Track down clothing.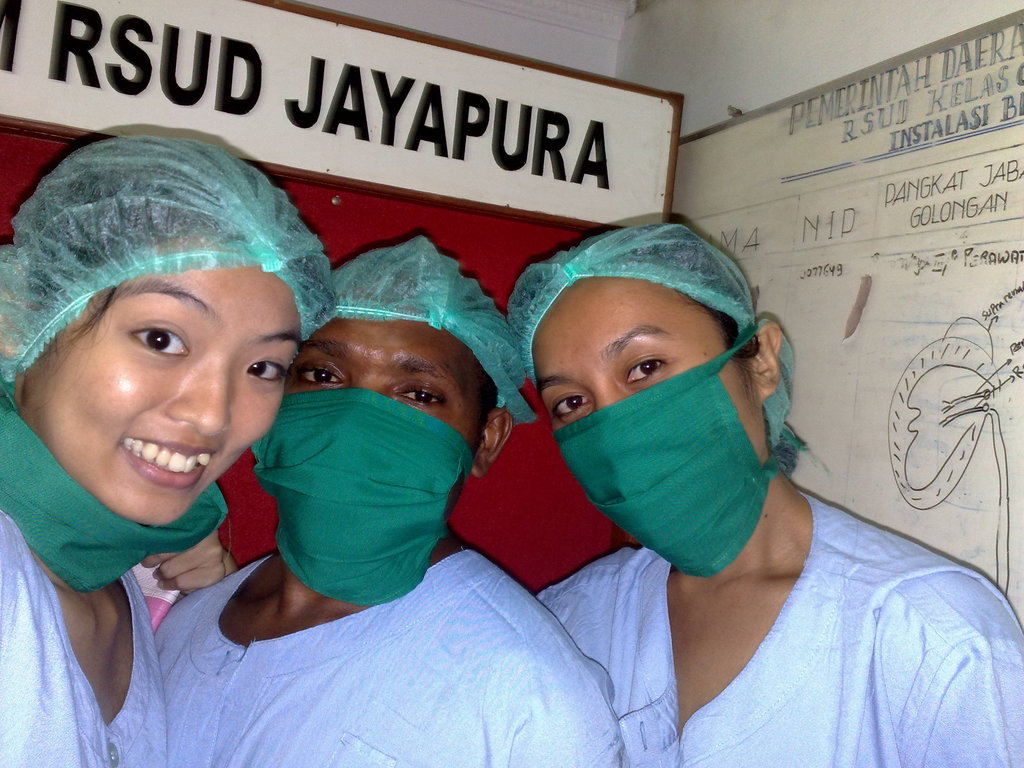
Tracked to 151:383:626:767.
